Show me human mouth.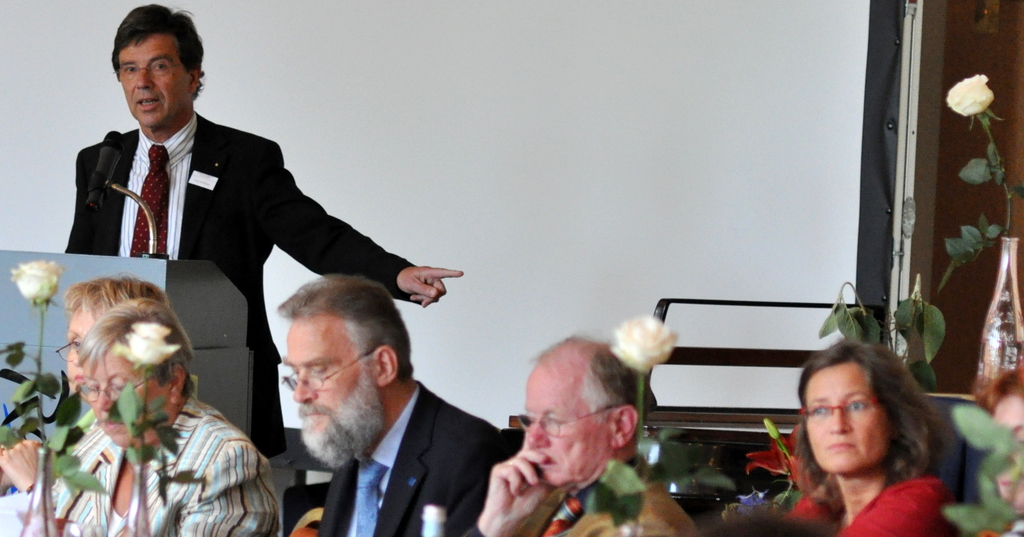
human mouth is here: region(301, 404, 332, 424).
